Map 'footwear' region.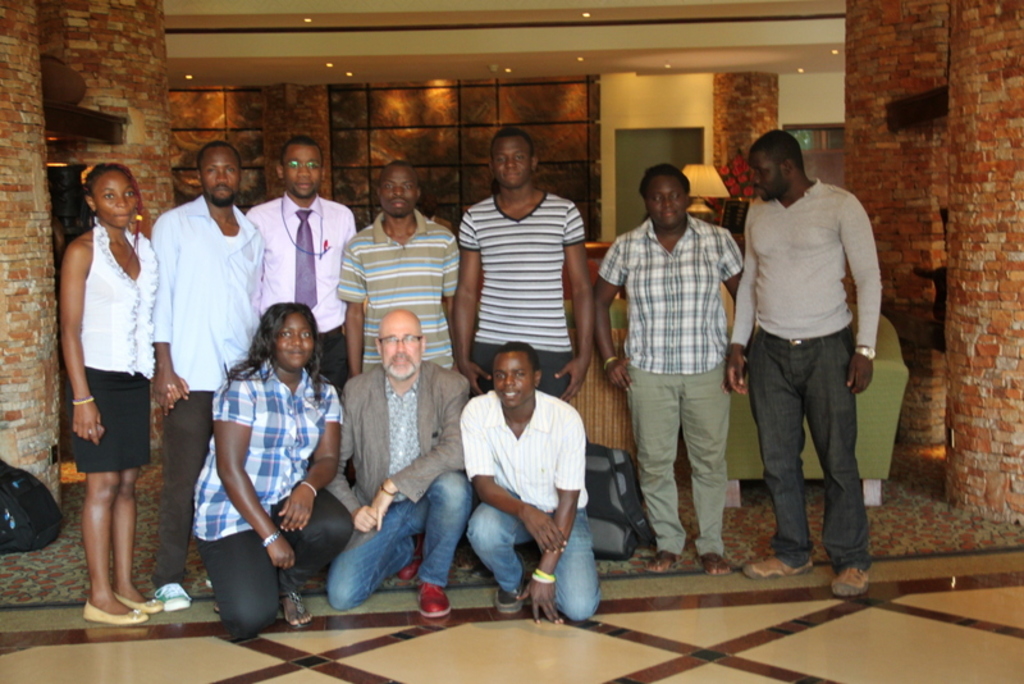
Mapped to Rect(700, 552, 728, 576).
